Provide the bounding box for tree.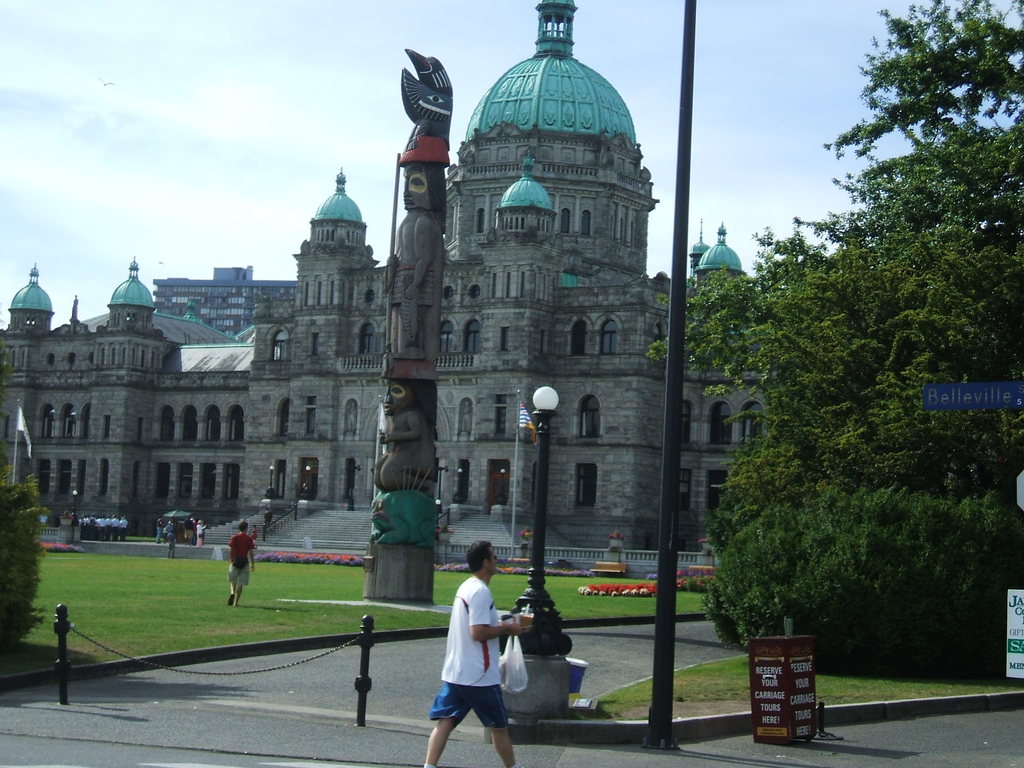
716,29,1009,708.
